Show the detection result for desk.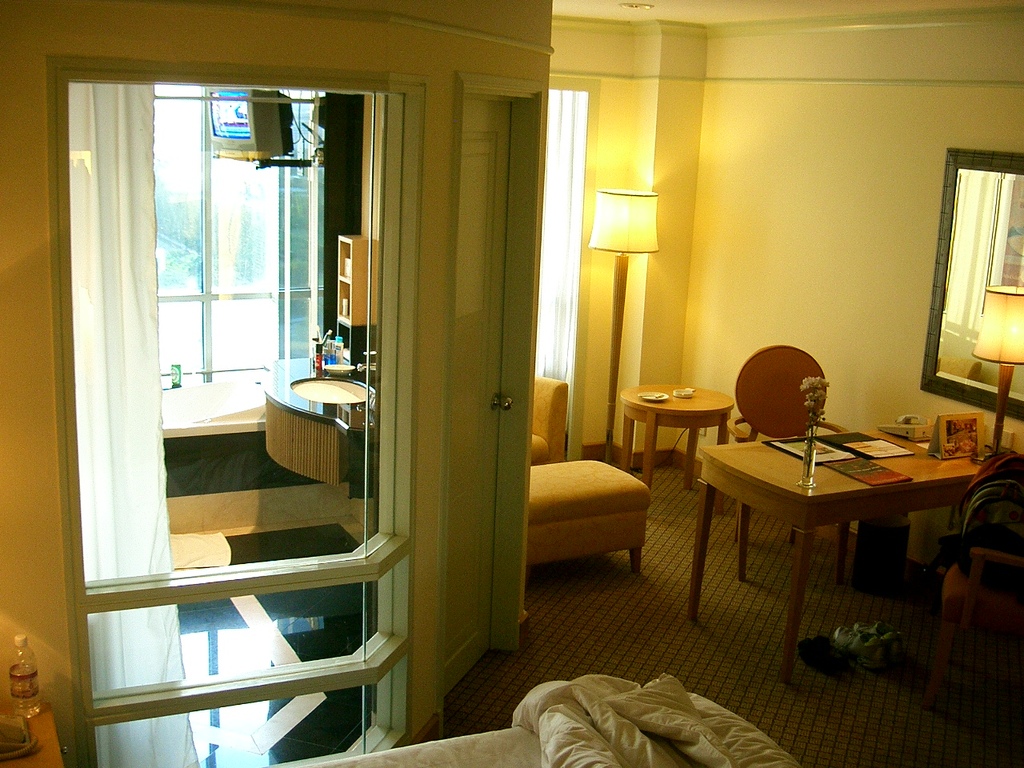
bbox=[707, 413, 983, 662].
